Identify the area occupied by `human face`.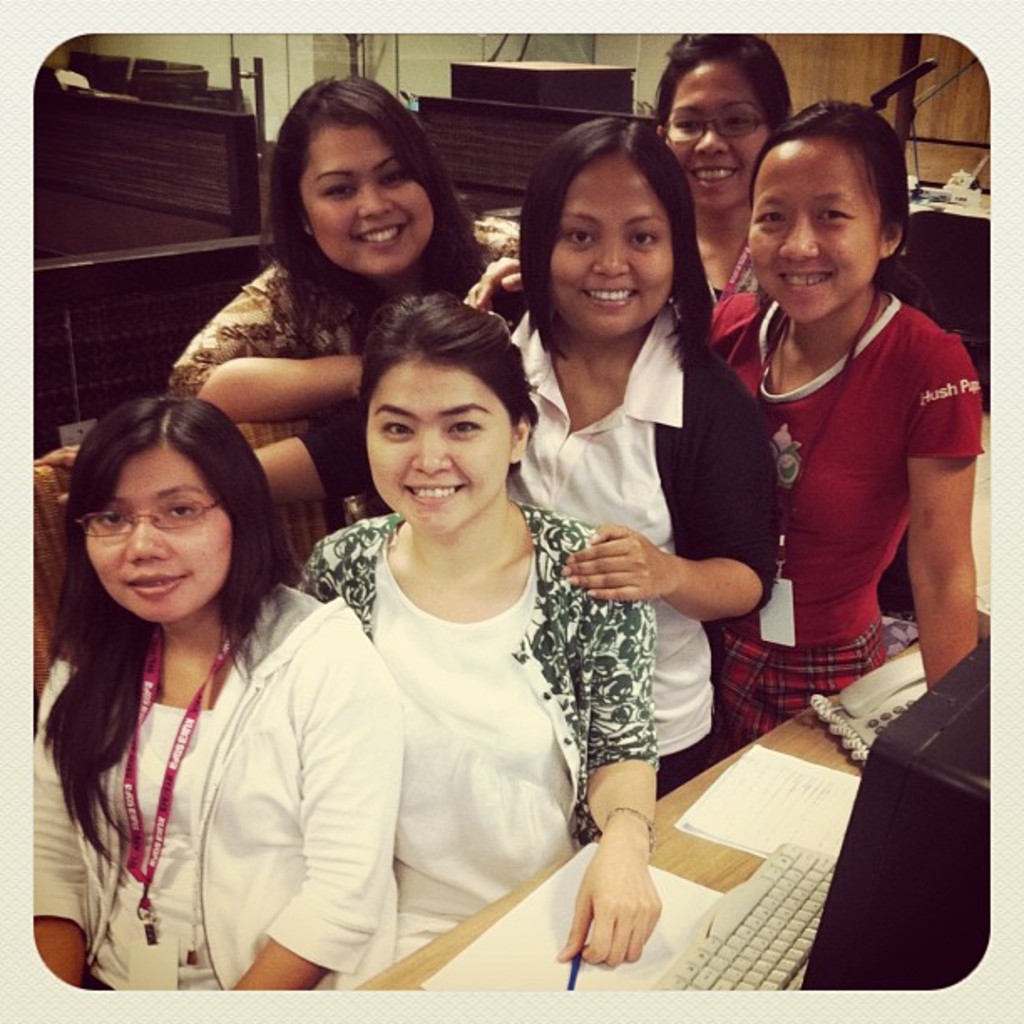
Area: (left=663, top=60, right=770, bottom=214).
